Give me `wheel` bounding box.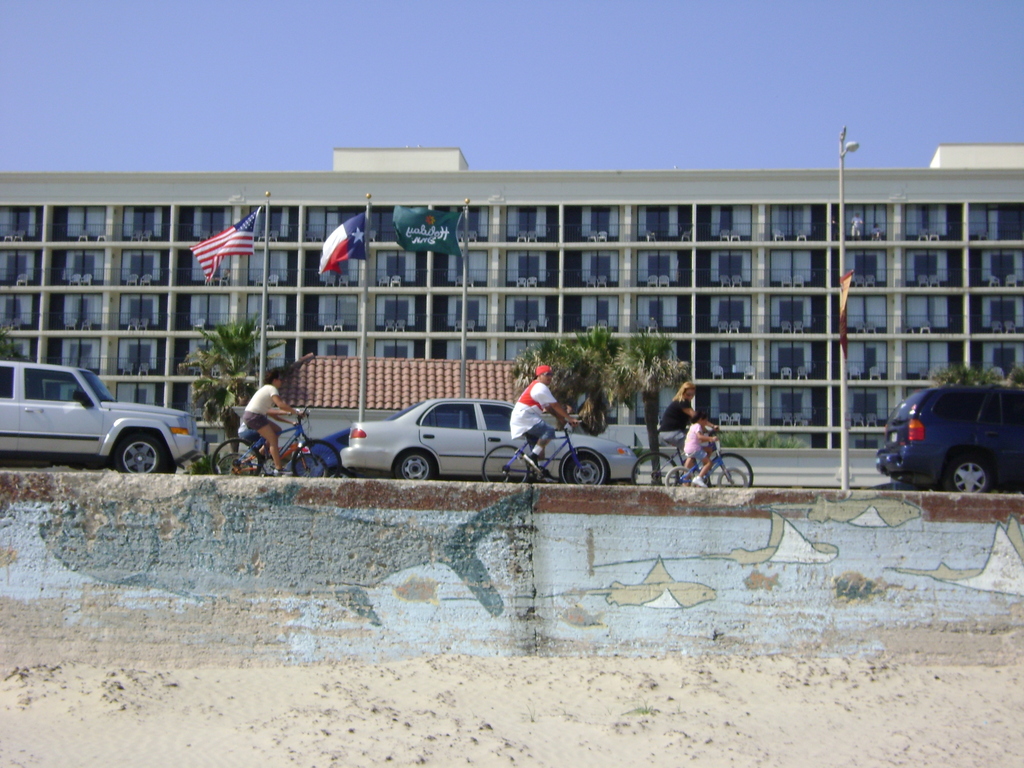
395:447:440:479.
